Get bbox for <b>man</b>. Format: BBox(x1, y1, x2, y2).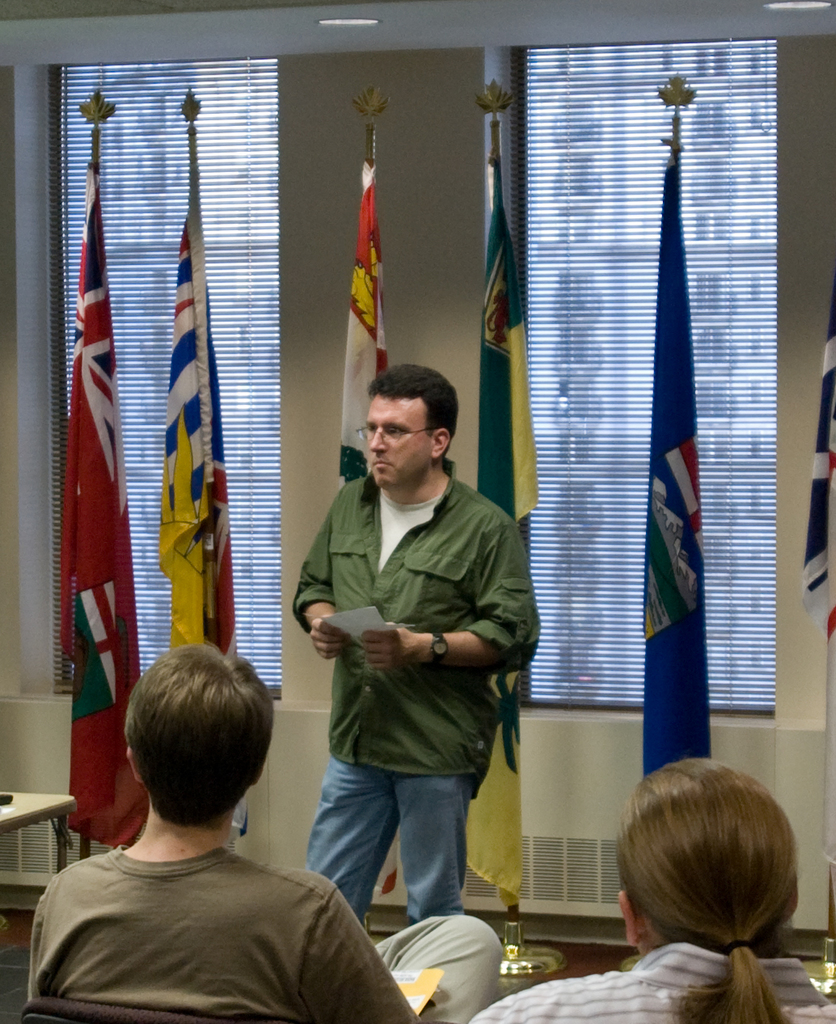
BBox(23, 640, 509, 1023).
